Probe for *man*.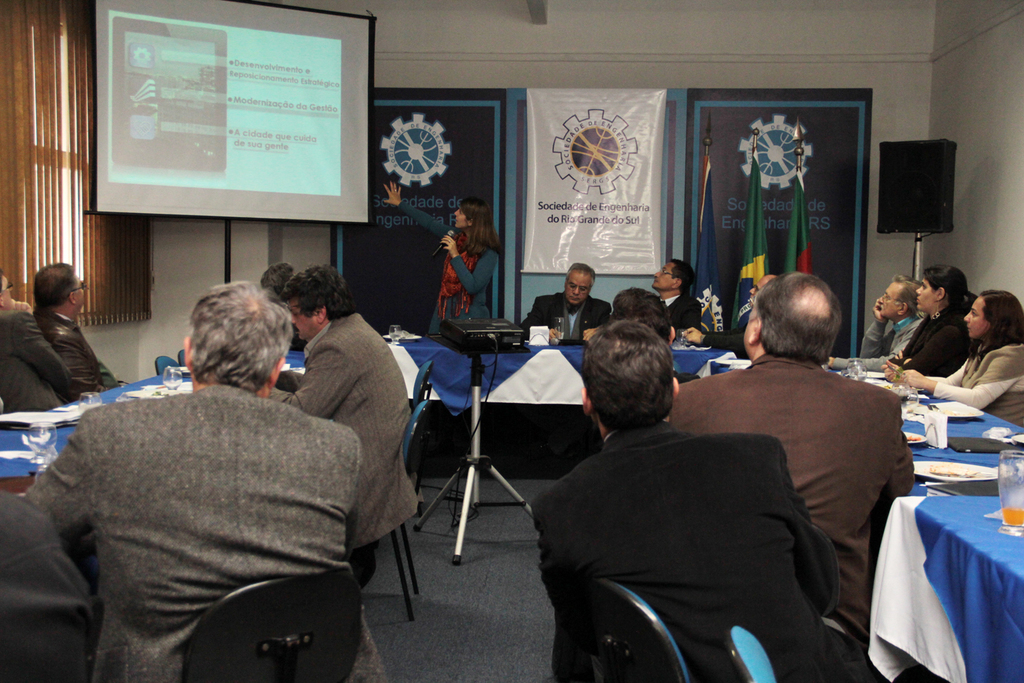
Probe result: (x1=528, y1=321, x2=862, y2=681).
